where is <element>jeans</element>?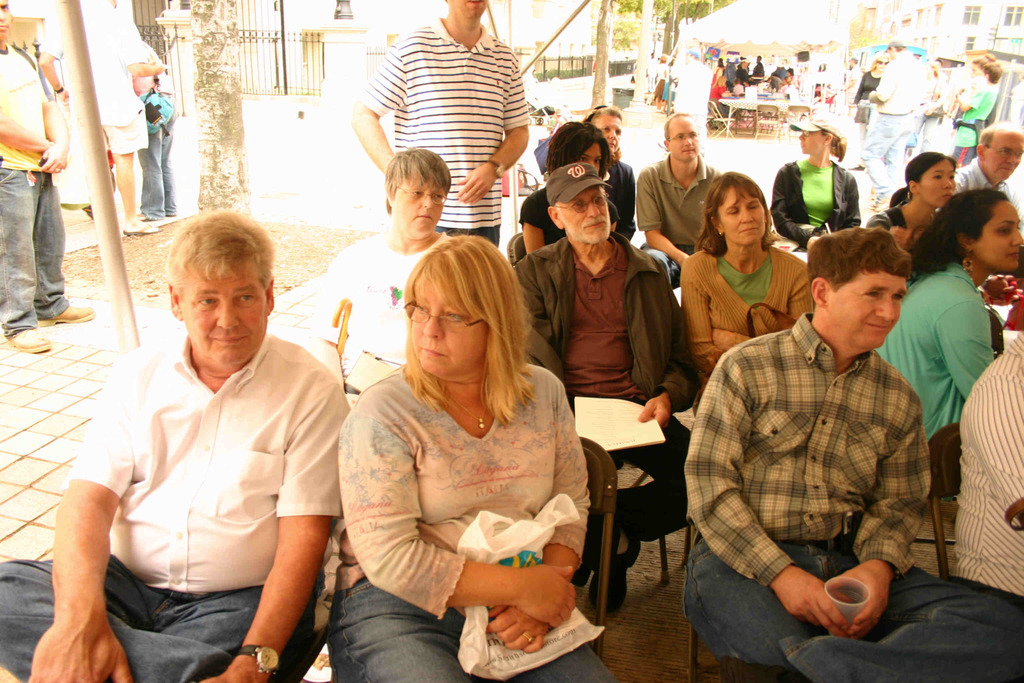
678,536,1023,682.
